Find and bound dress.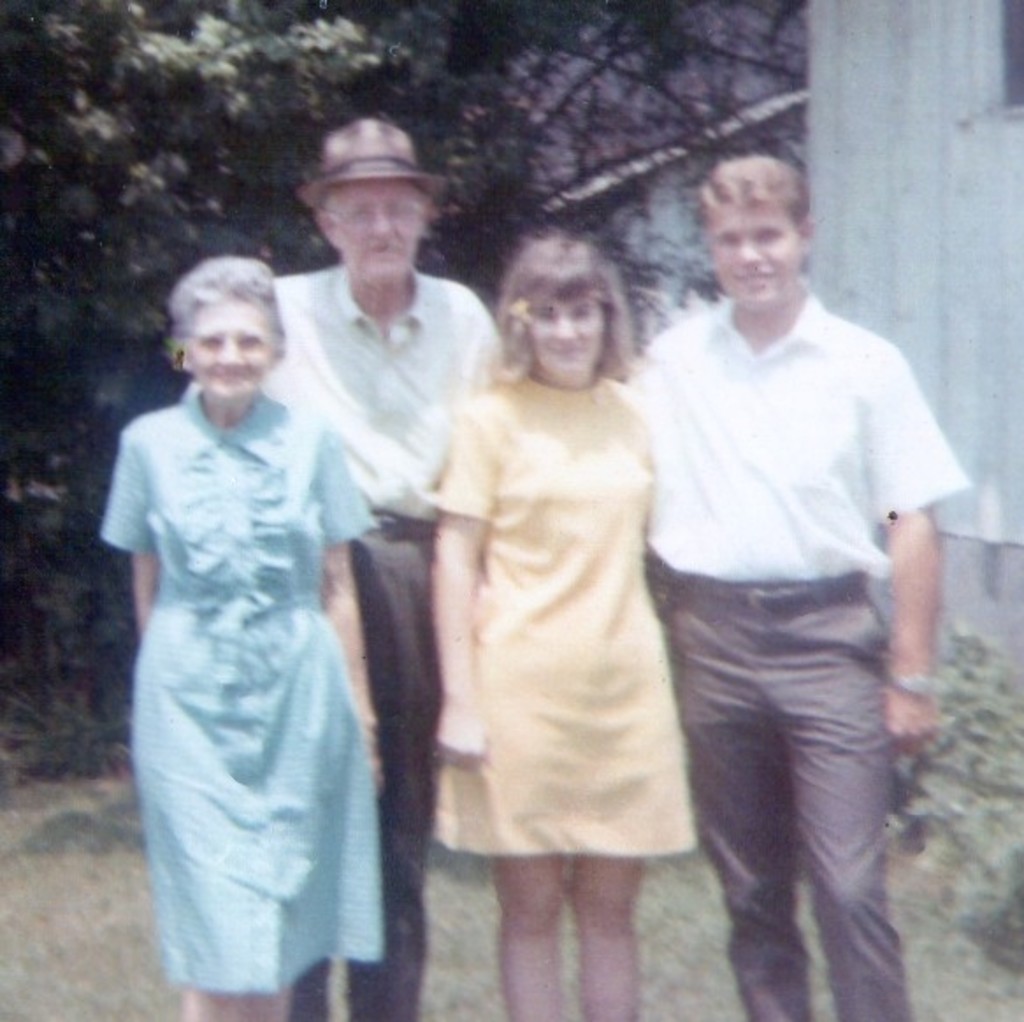
Bound: (left=427, top=363, right=685, bottom=859).
